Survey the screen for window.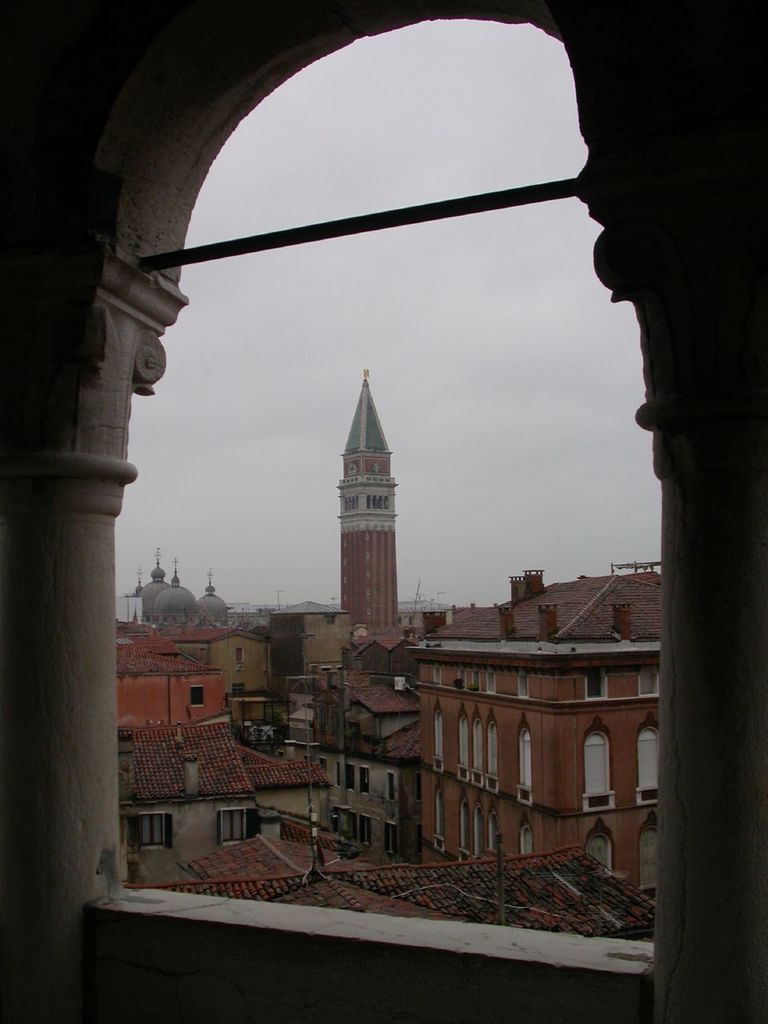
Survey found: locate(637, 723, 665, 792).
